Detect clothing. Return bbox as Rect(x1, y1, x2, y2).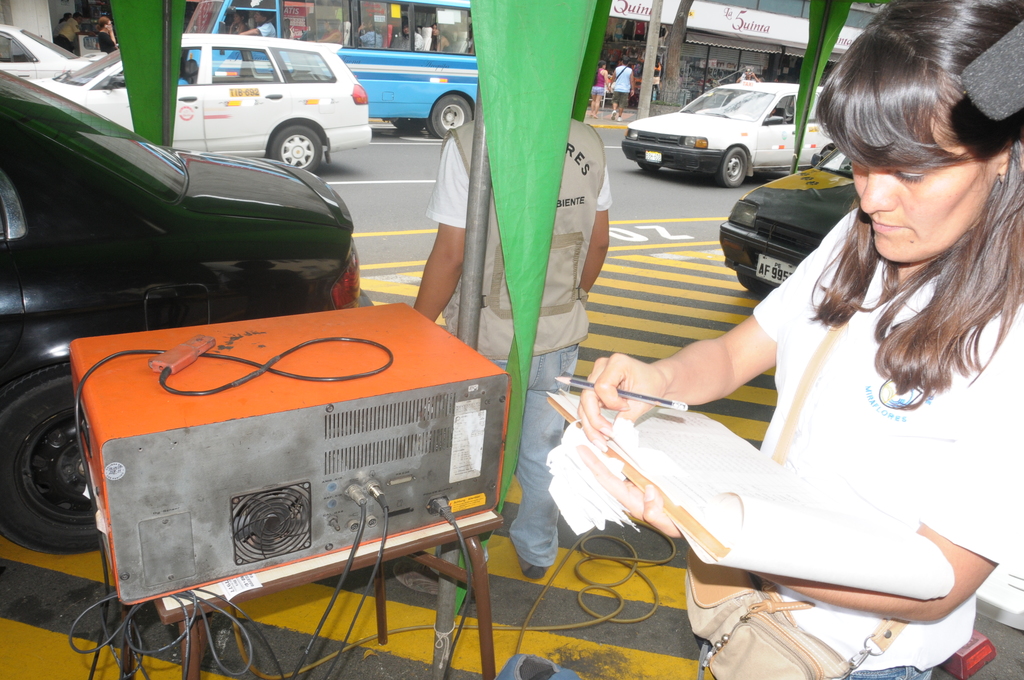
Rect(358, 31, 381, 48).
